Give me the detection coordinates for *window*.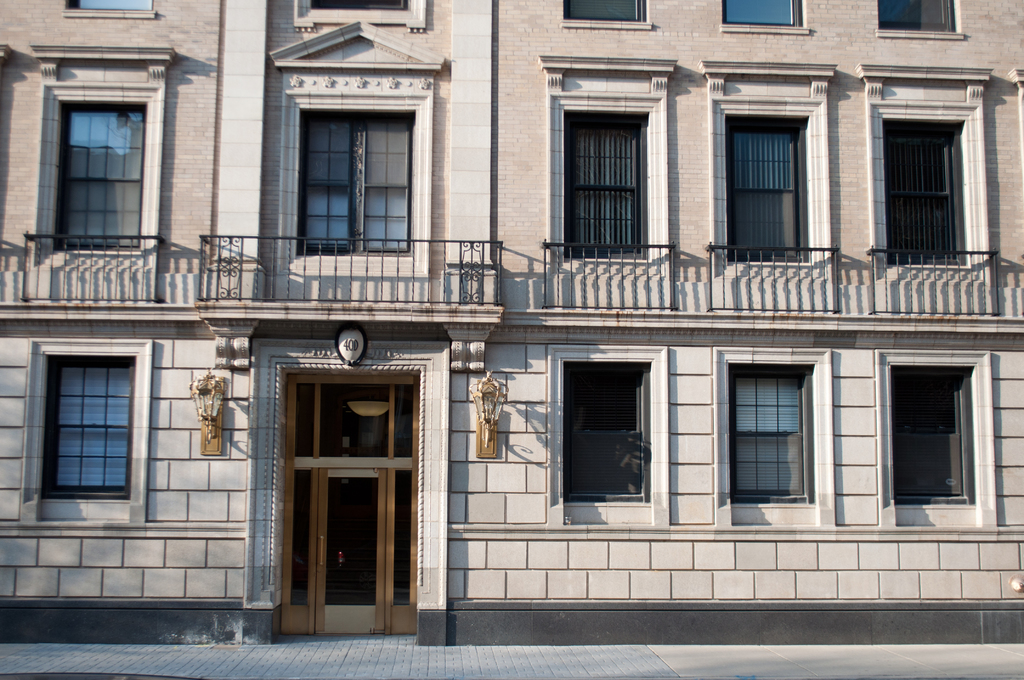
(61,0,157,8).
